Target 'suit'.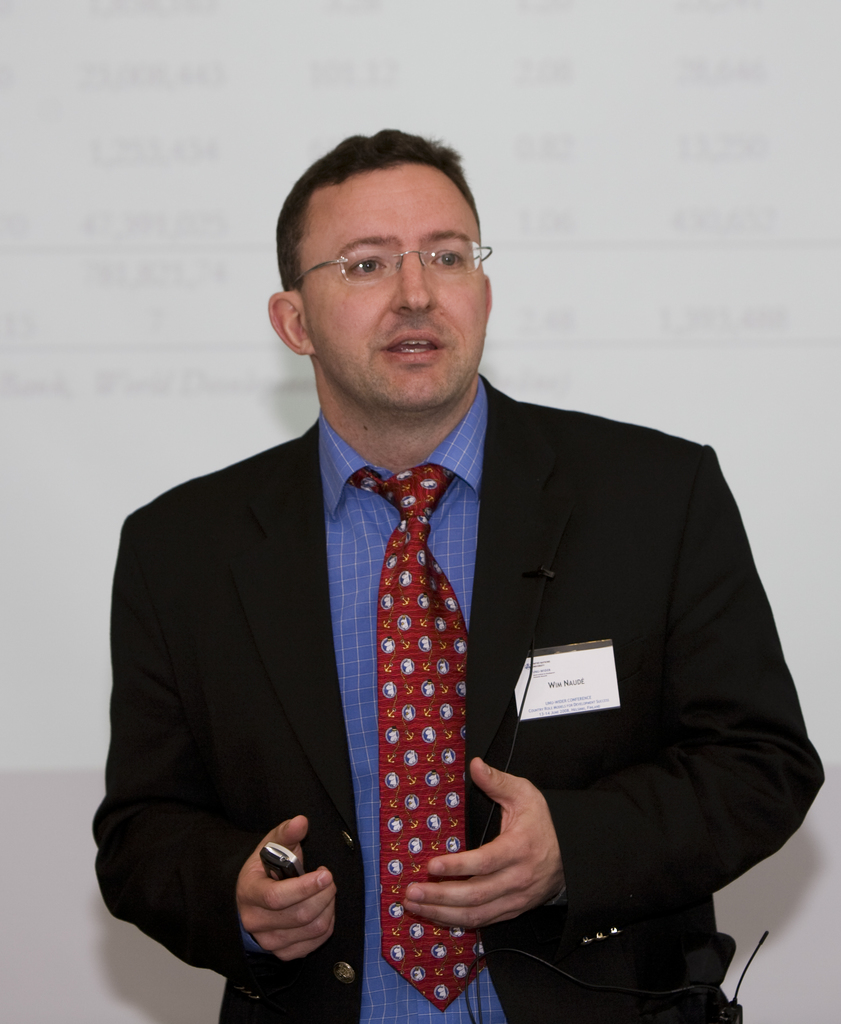
Target region: BBox(111, 303, 791, 1005).
